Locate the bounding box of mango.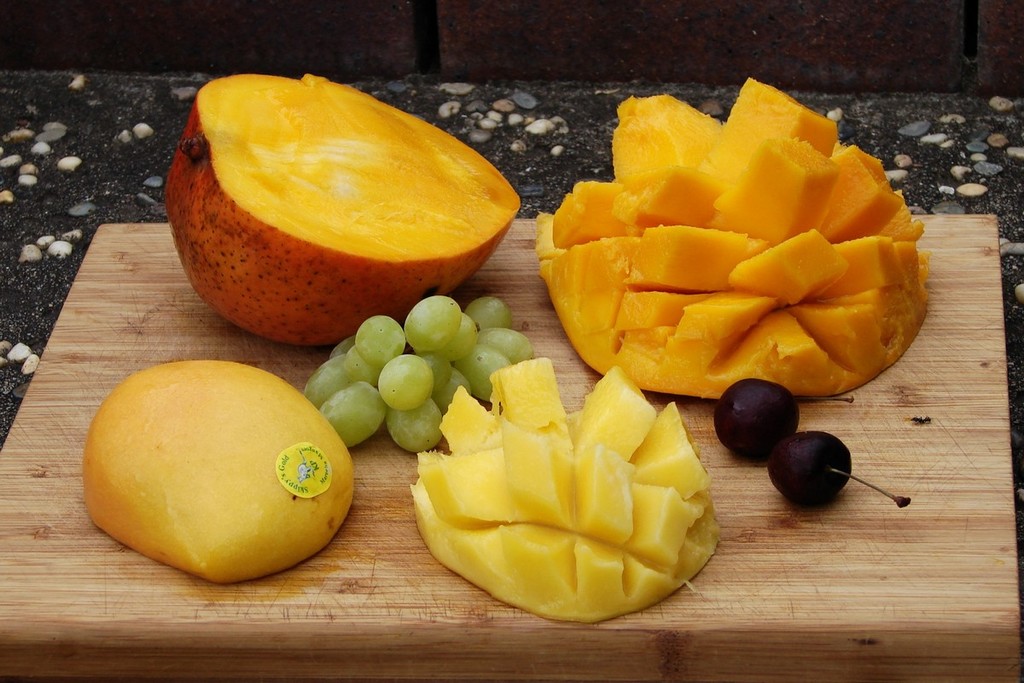
Bounding box: [539,81,927,402].
